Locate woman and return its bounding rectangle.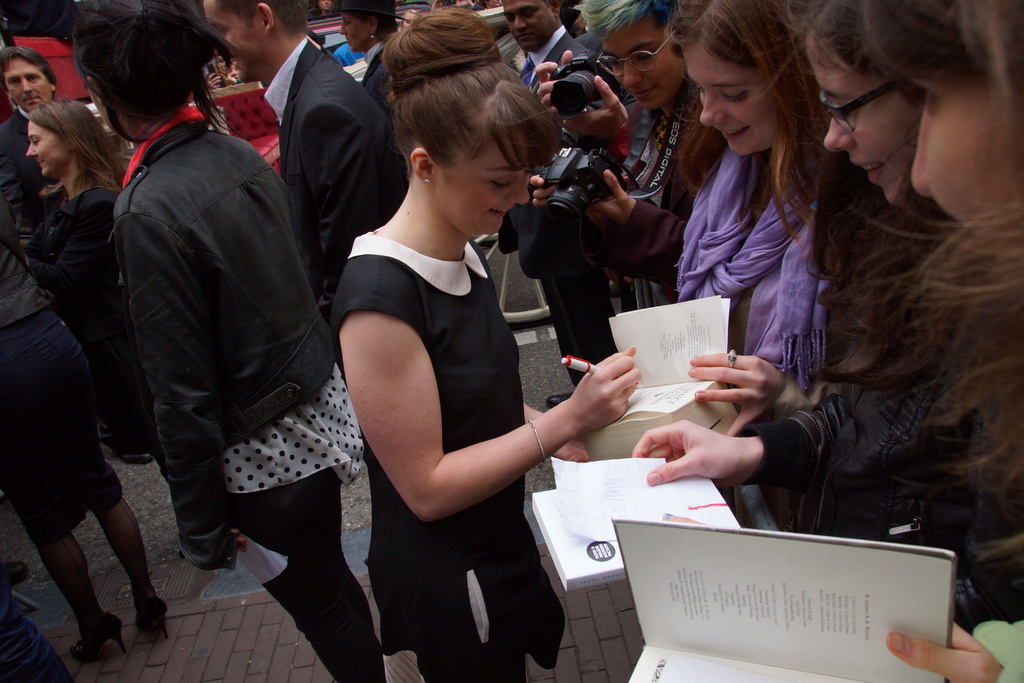
x1=18 y1=94 x2=161 y2=469.
